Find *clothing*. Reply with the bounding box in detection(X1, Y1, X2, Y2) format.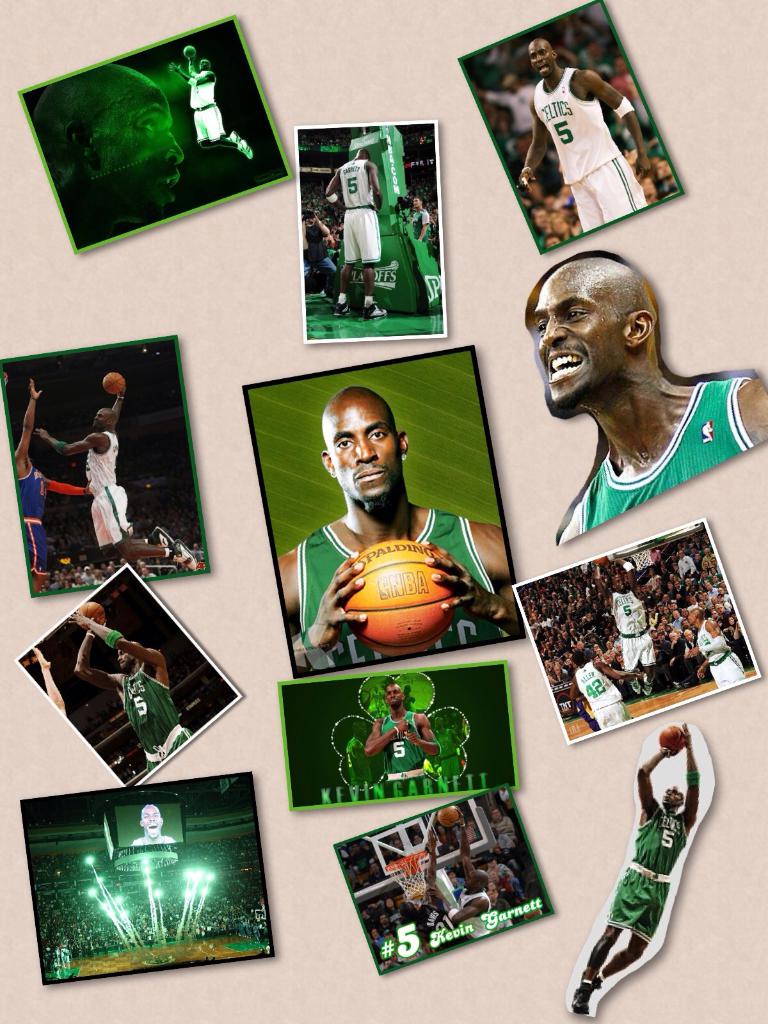
detection(604, 806, 694, 943).
